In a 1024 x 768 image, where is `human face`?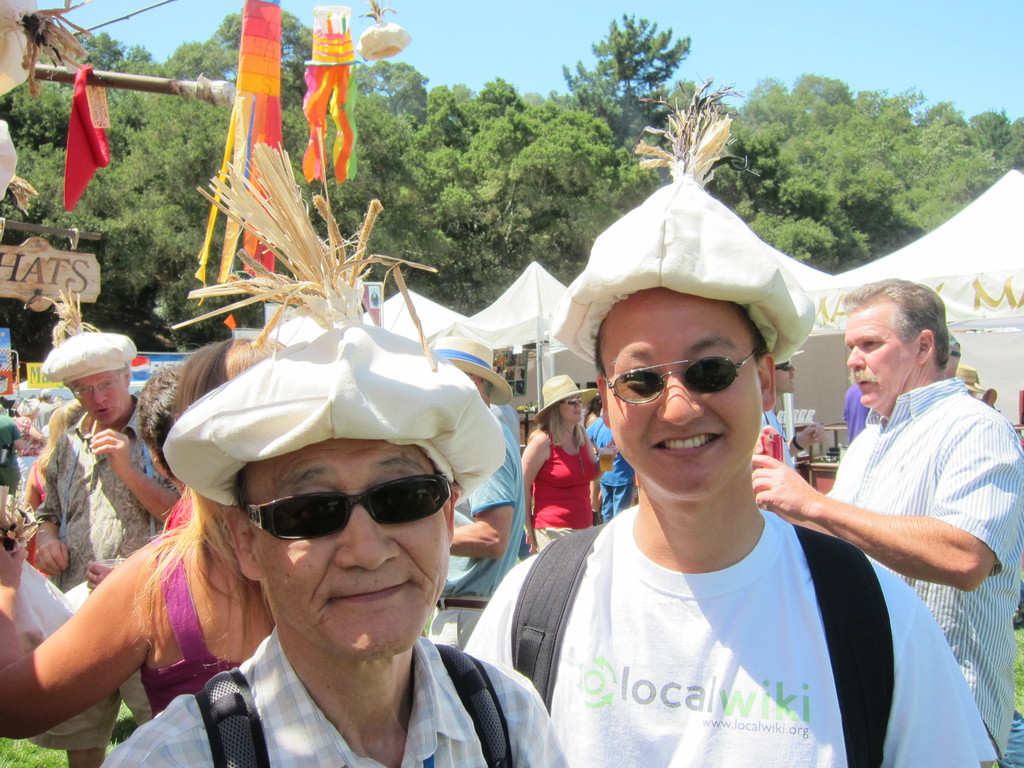
(847, 304, 918, 410).
